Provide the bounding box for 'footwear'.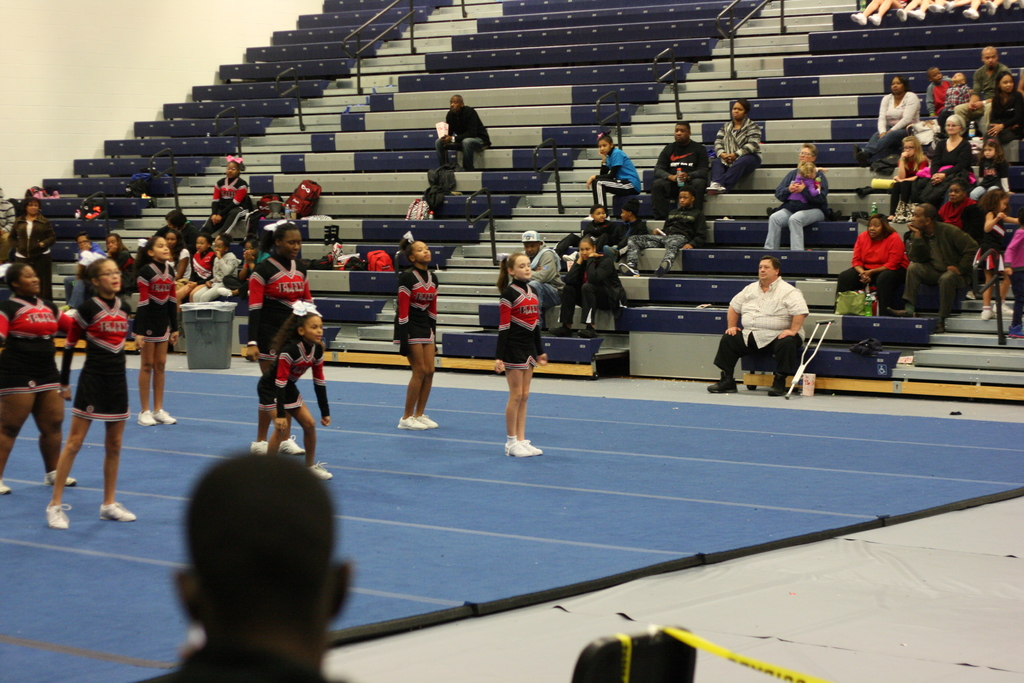
252/440/266/456.
